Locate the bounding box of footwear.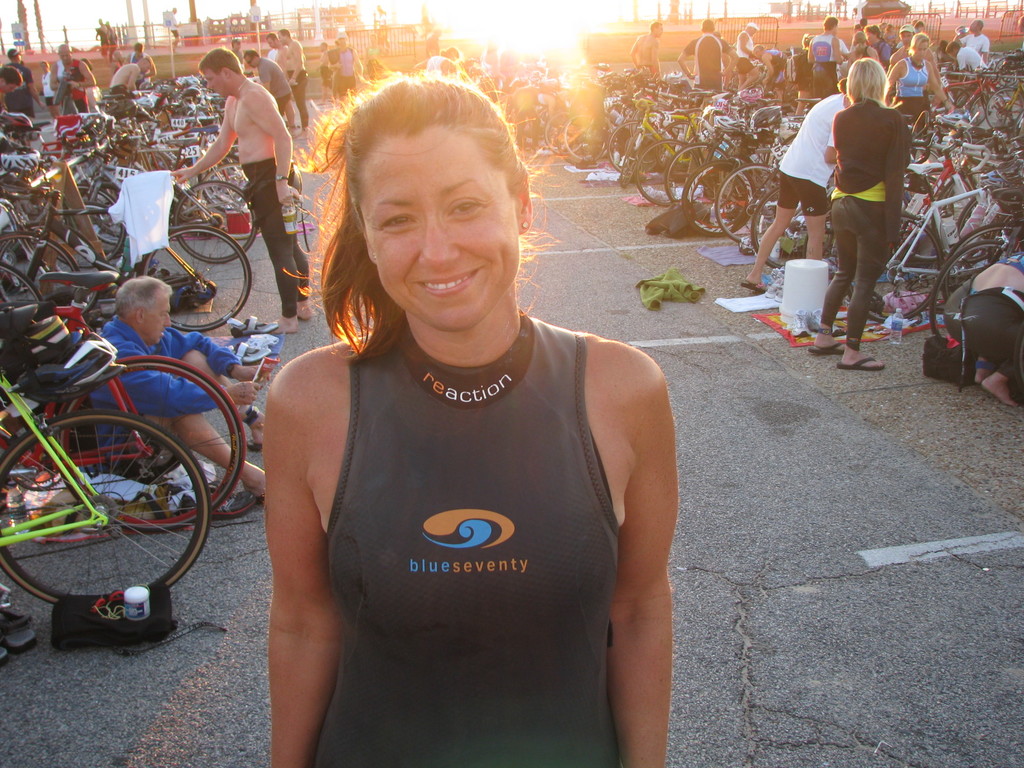
Bounding box: detection(738, 278, 764, 294).
